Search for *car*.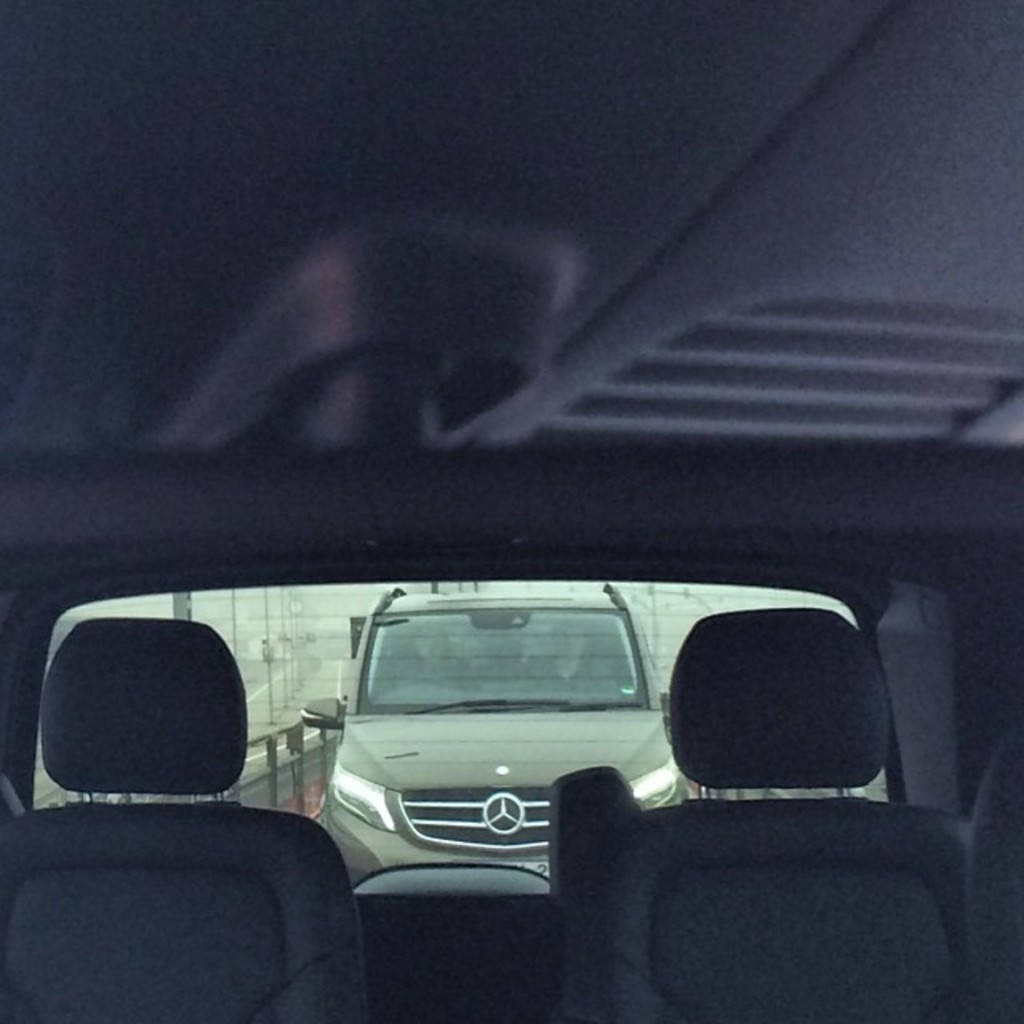
Found at [left=291, top=576, right=699, bottom=893].
